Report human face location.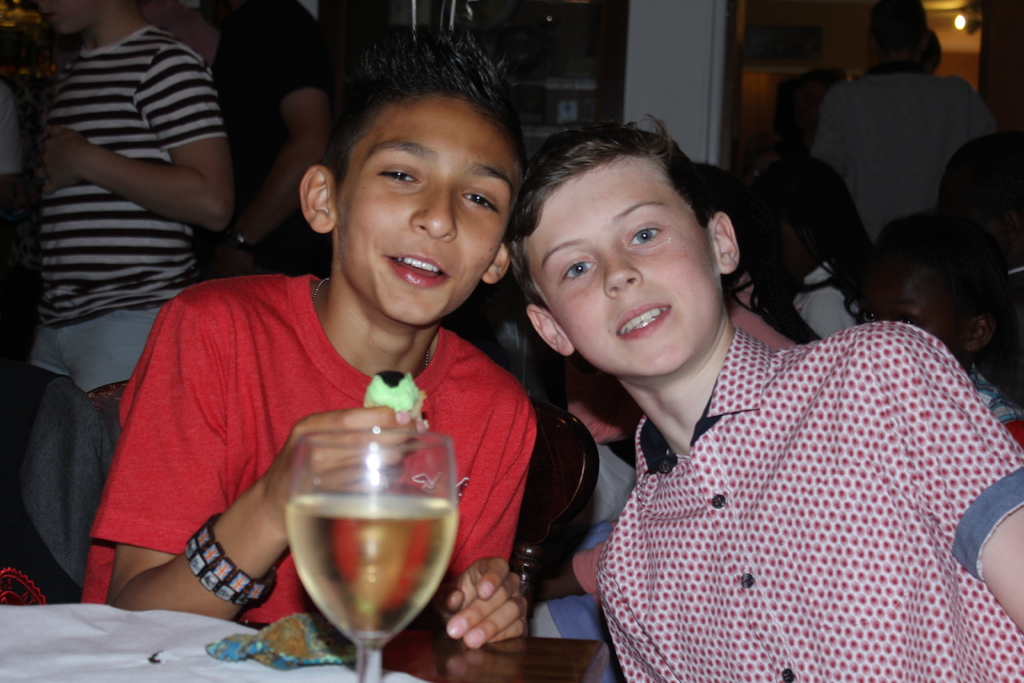
Report: <box>332,99,518,327</box>.
